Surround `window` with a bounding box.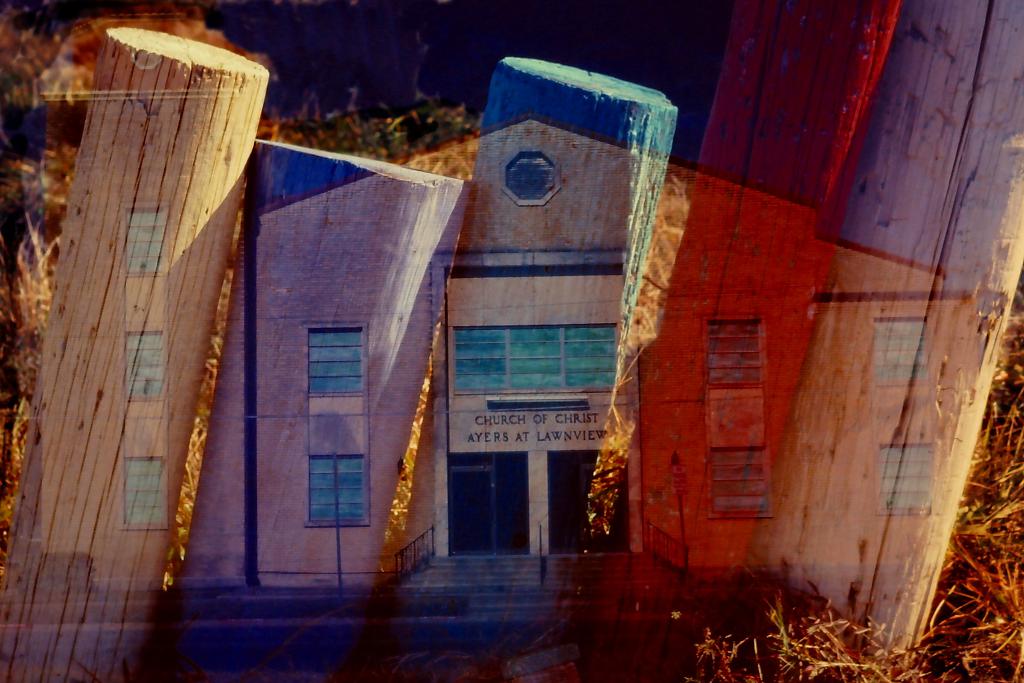
Rect(122, 202, 166, 278).
